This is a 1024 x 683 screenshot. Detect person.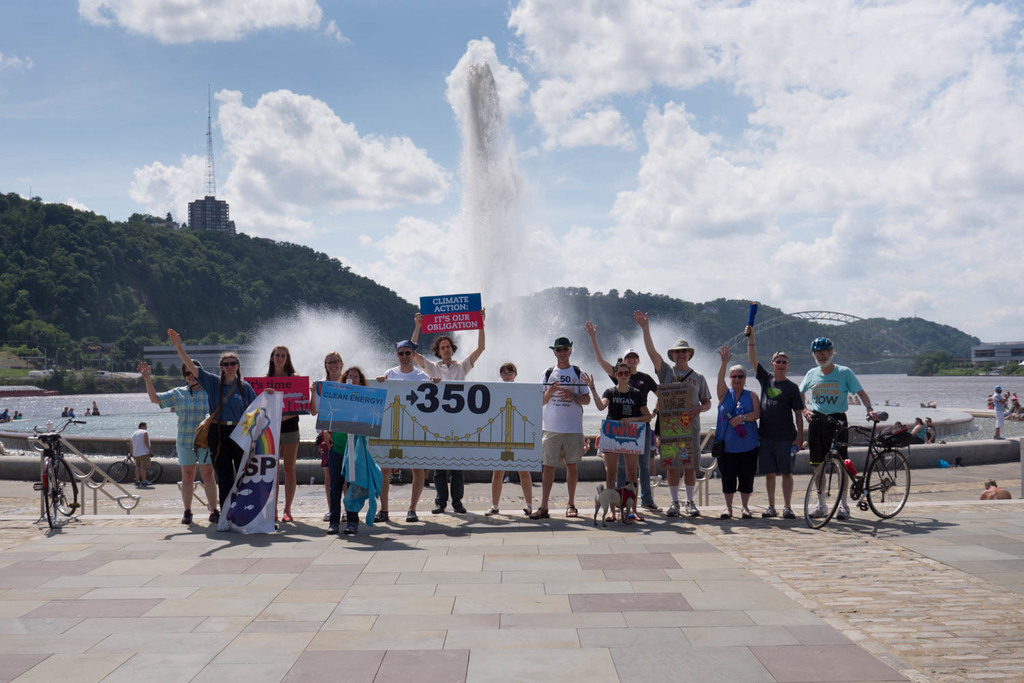
(left=627, top=302, right=712, bottom=518).
